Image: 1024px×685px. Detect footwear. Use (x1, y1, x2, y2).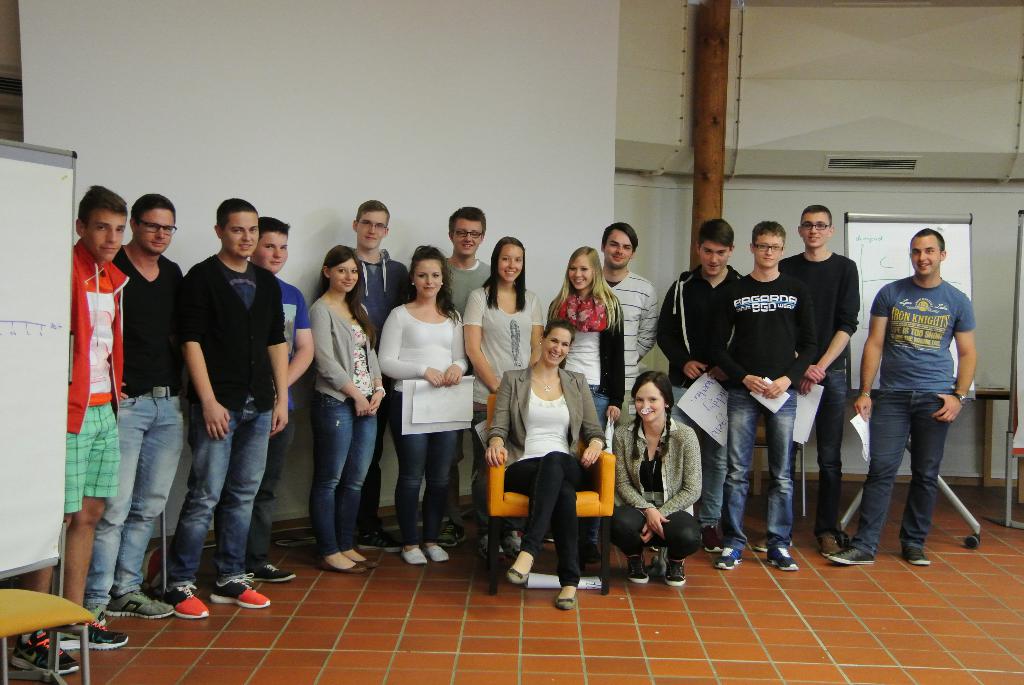
(209, 571, 271, 611).
